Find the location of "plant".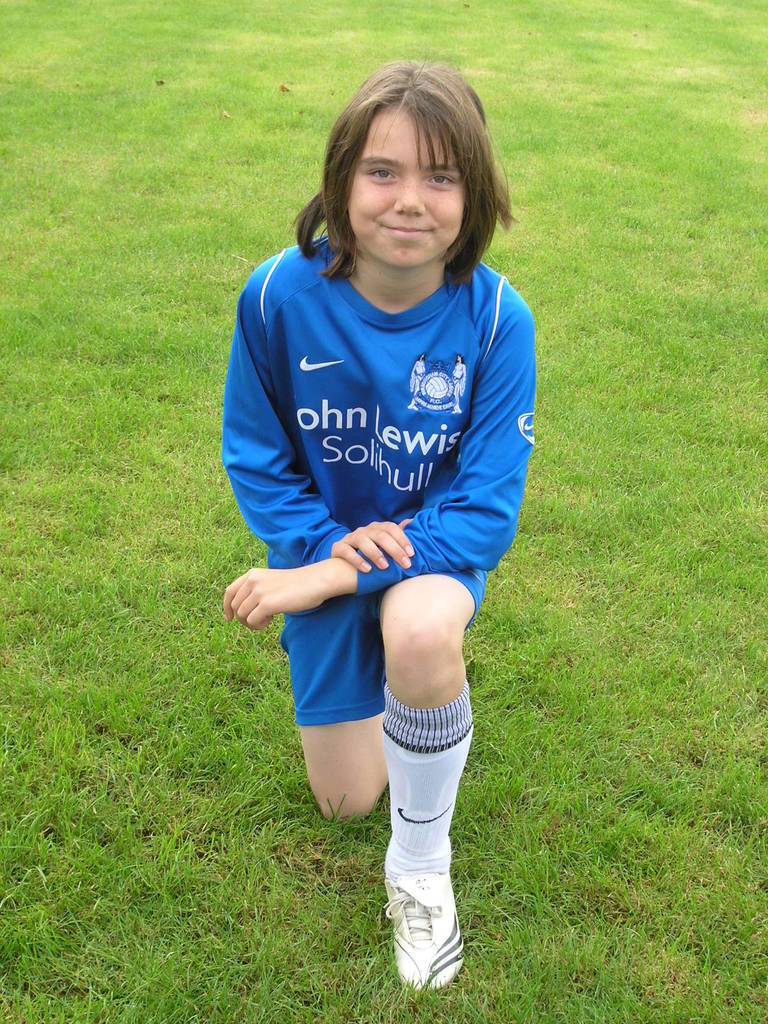
Location: (x1=0, y1=0, x2=767, y2=1023).
